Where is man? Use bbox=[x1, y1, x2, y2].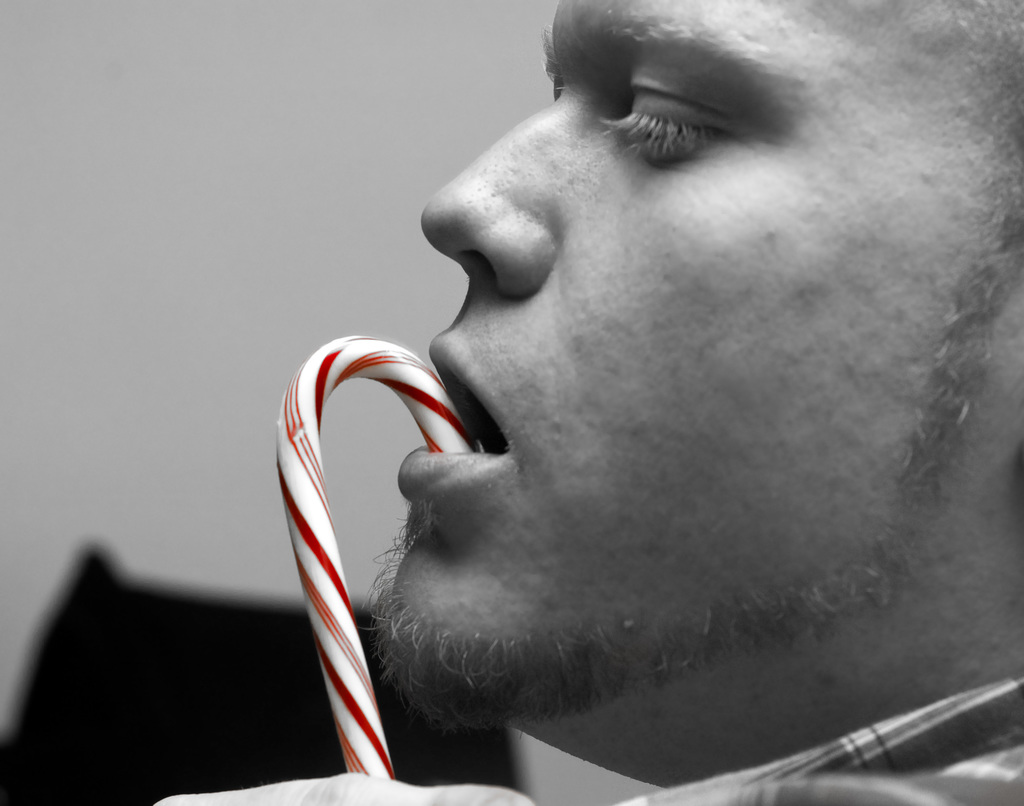
bbox=[252, 0, 1023, 793].
